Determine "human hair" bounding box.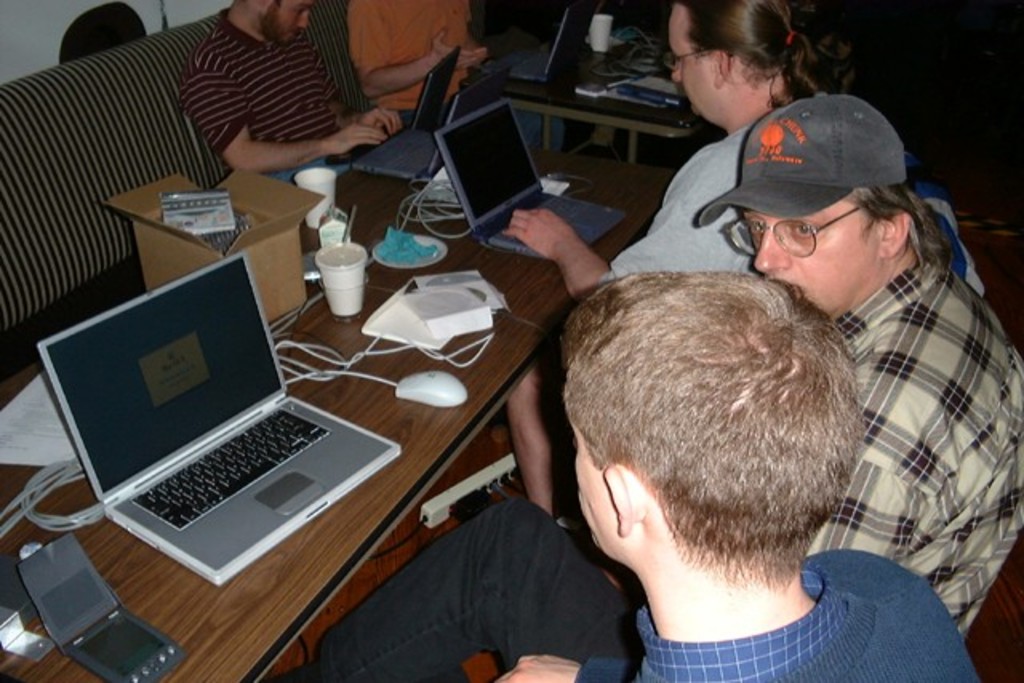
Determined: <bbox>267, 0, 283, 14</bbox>.
